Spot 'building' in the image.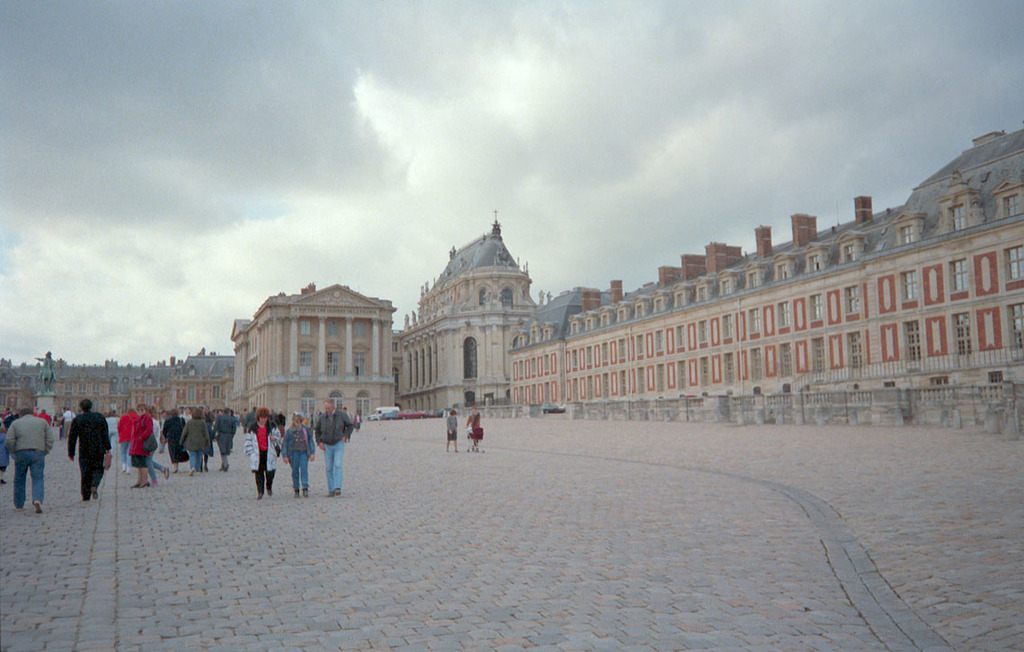
'building' found at <bbox>230, 284, 394, 416</bbox>.
